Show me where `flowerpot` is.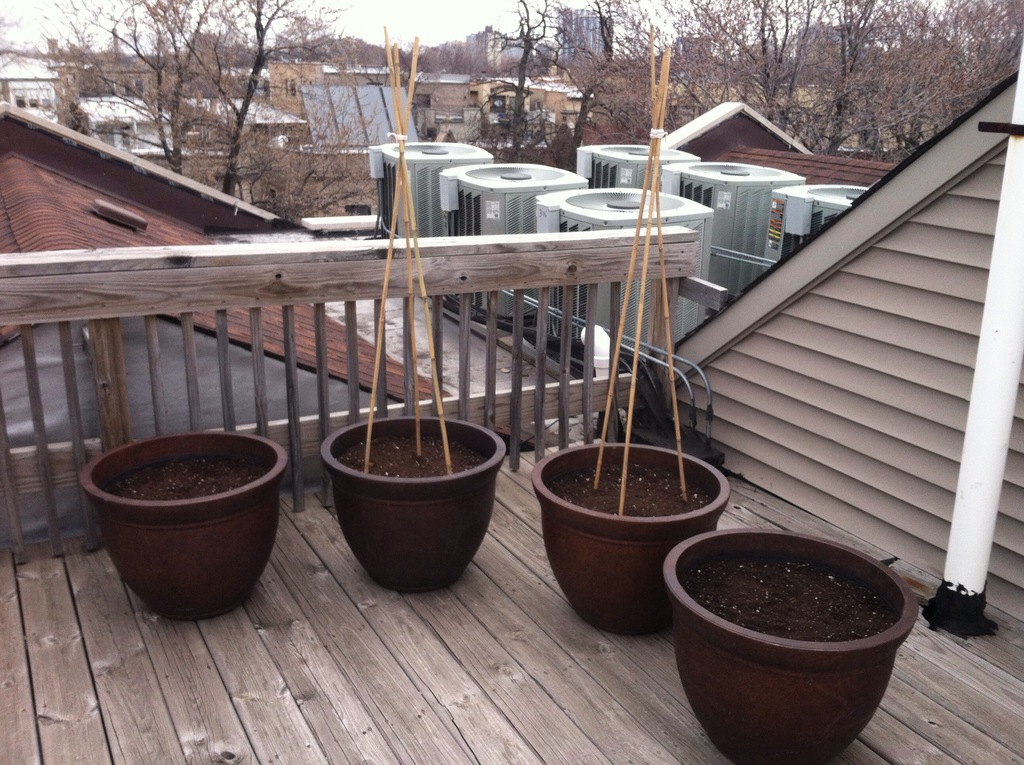
`flowerpot` is at [x1=82, y1=433, x2=286, y2=624].
